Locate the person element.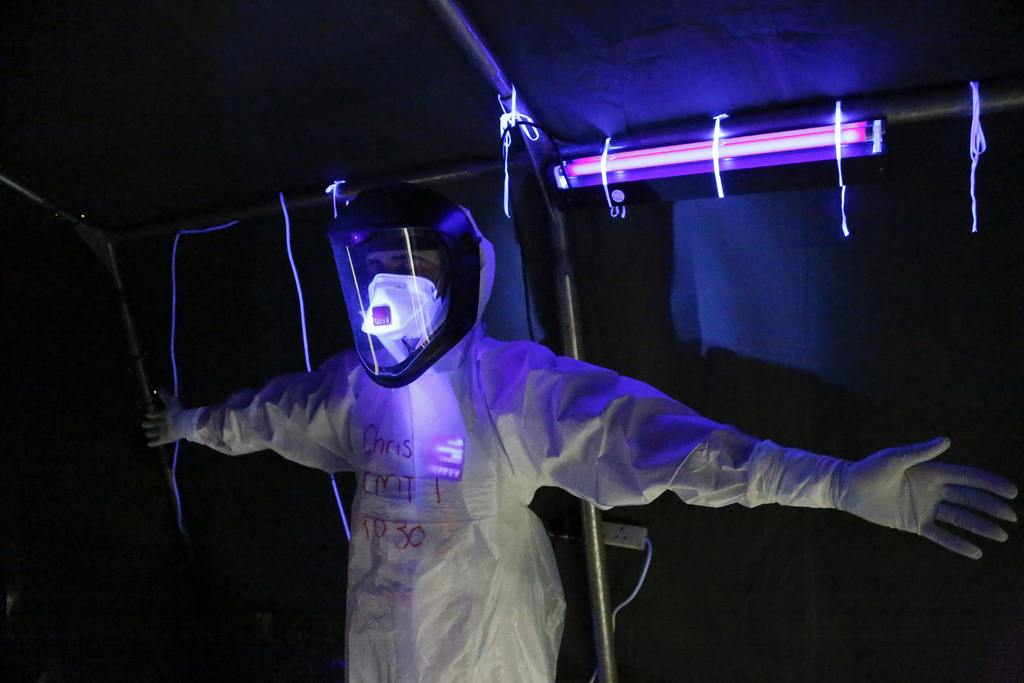
Element bbox: bbox(146, 121, 835, 682).
